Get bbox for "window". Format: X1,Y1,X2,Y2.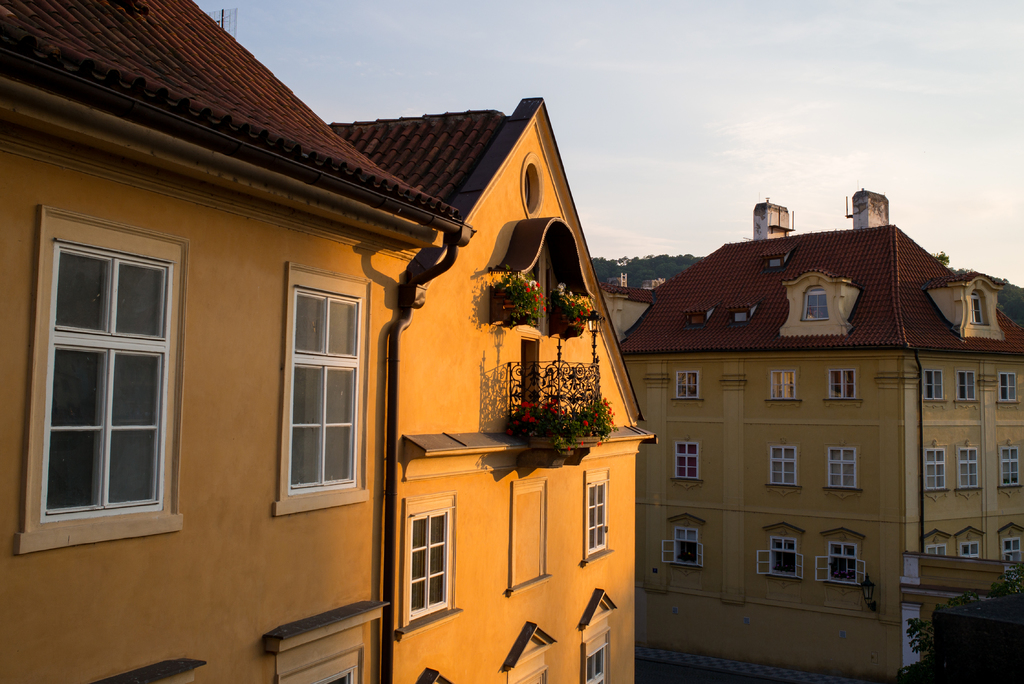
960,542,979,557.
